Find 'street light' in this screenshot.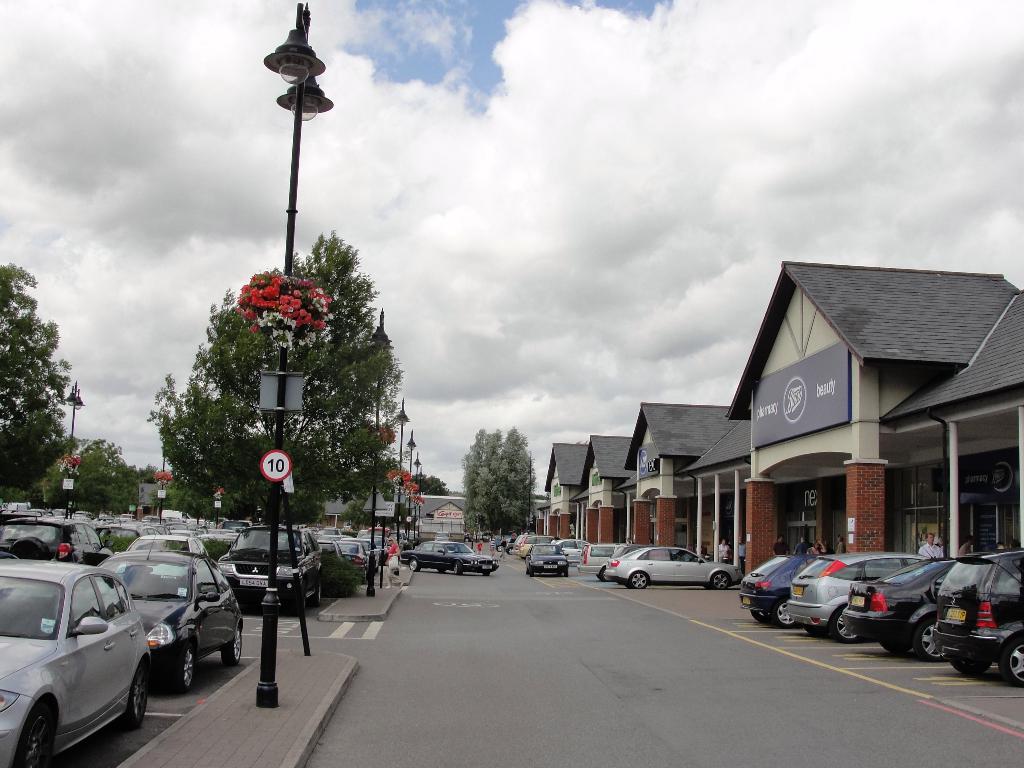
The bounding box for 'street light' is [x1=416, y1=468, x2=426, y2=540].
